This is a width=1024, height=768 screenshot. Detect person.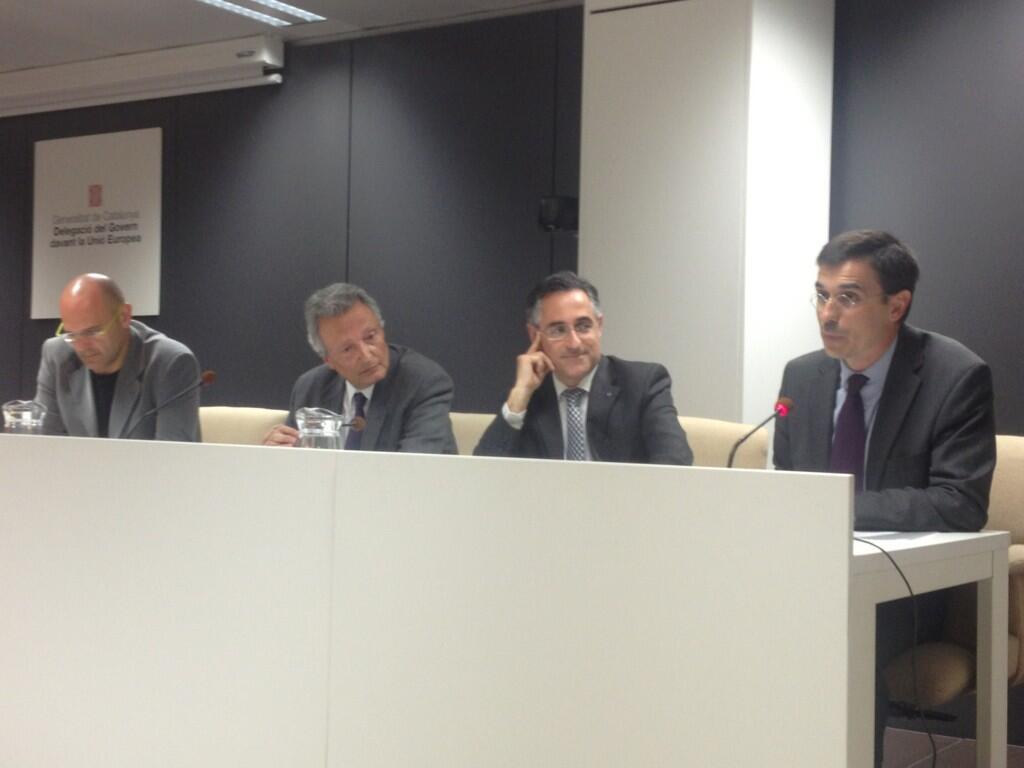
{"left": 473, "top": 268, "right": 693, "bottom": 465}.
